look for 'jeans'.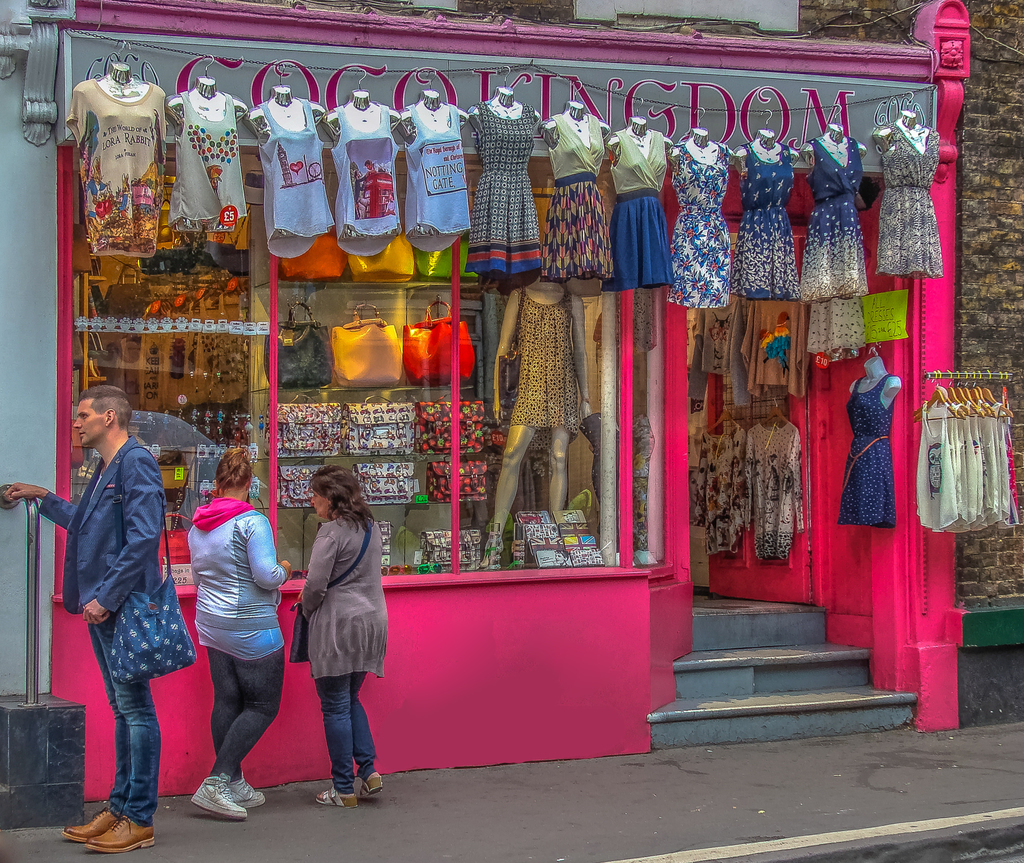
Found: region(314, 672, 369, 796).
